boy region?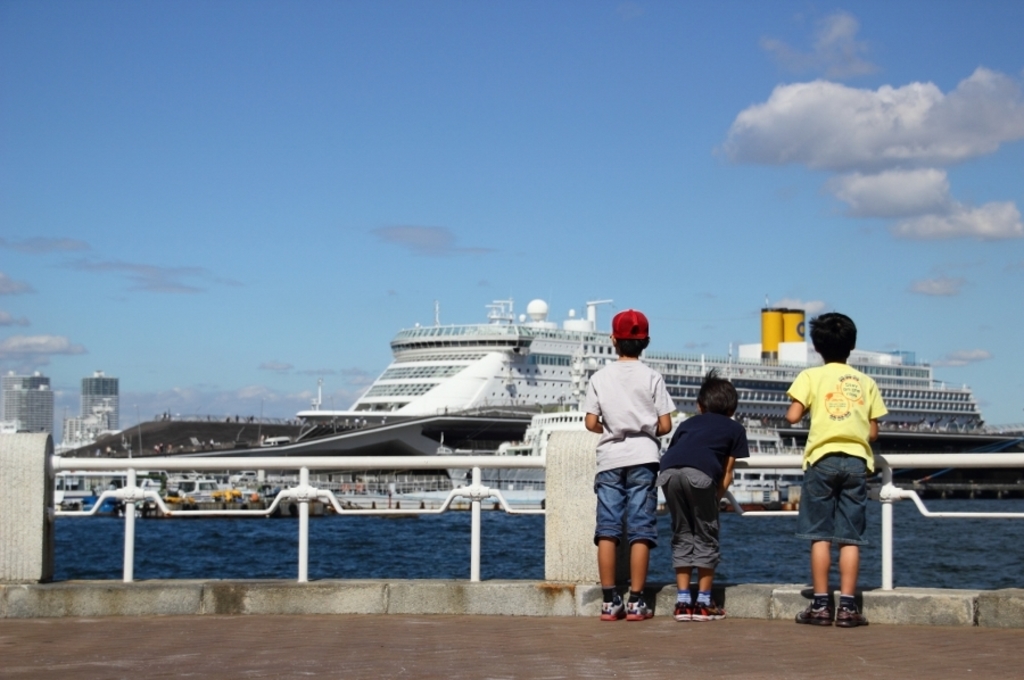
<bbox>781, 320, 914, 622</bbox>
